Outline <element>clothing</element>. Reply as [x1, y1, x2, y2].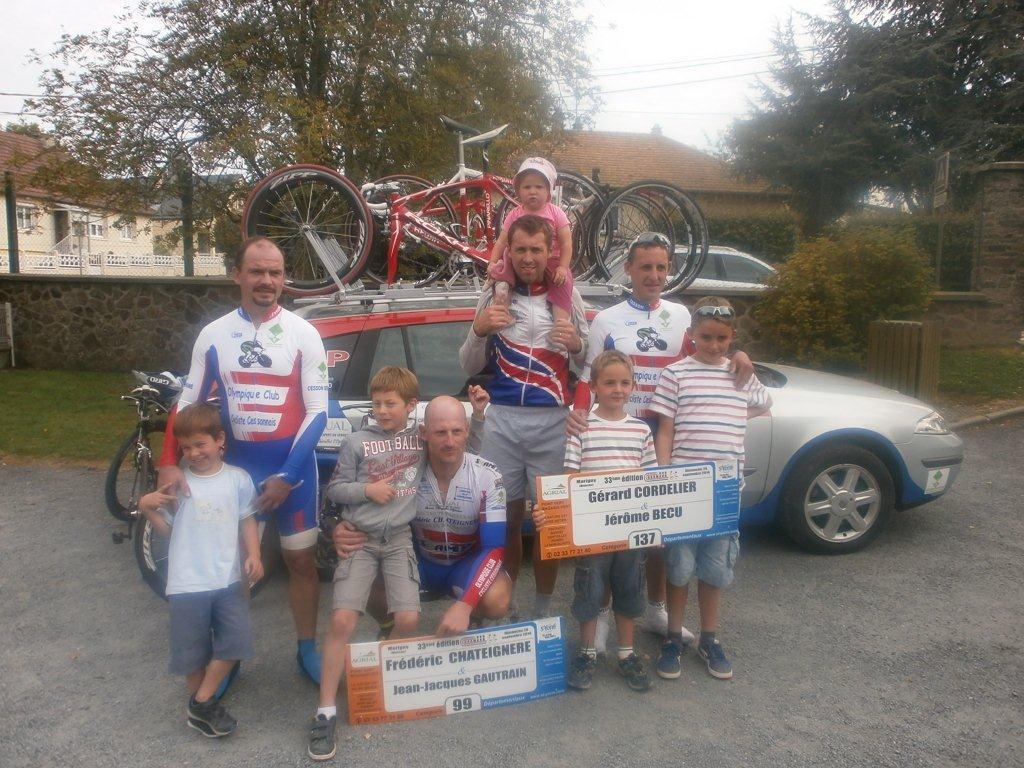
[399, 449, 507, 604].
